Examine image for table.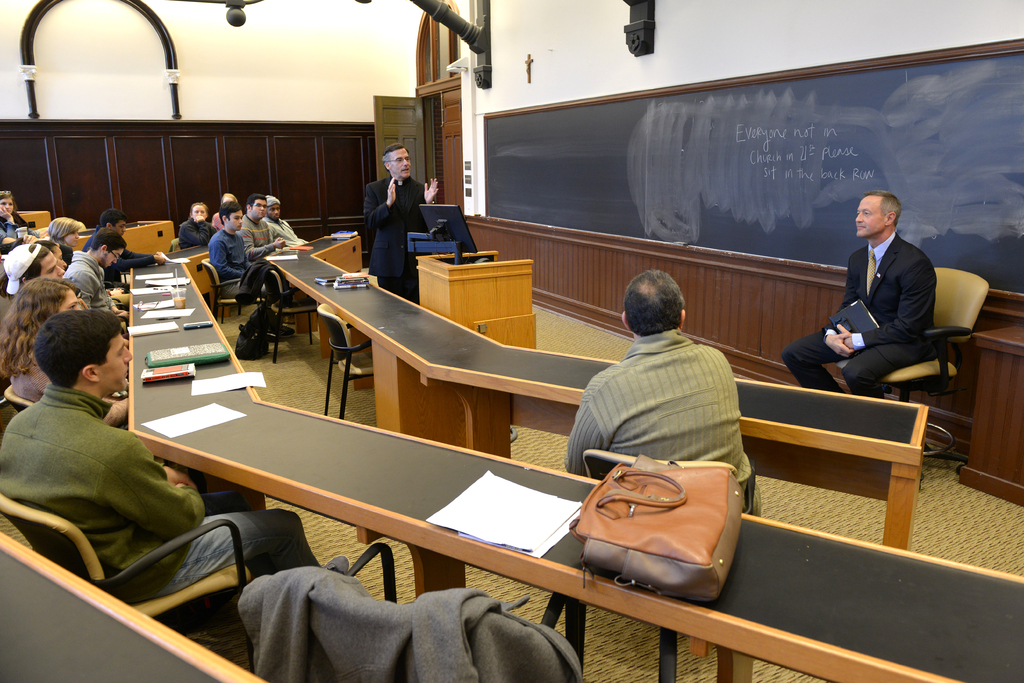
Examination result: [x1=0, y1=533, x2=264, y2=682].
